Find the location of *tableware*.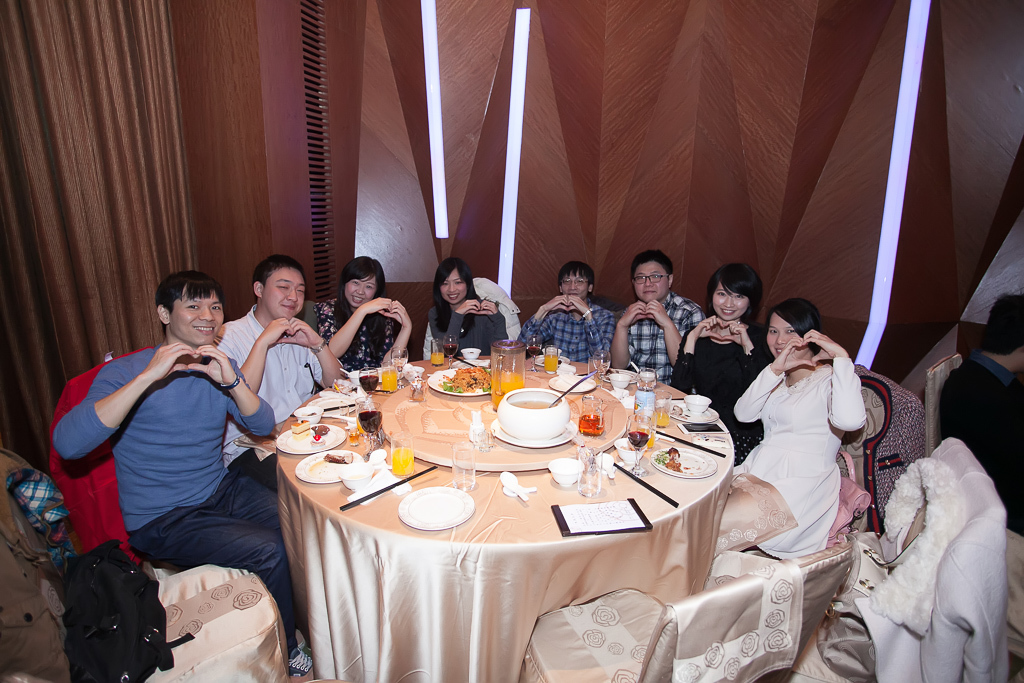
Location: 652, 432, 673, 440.
